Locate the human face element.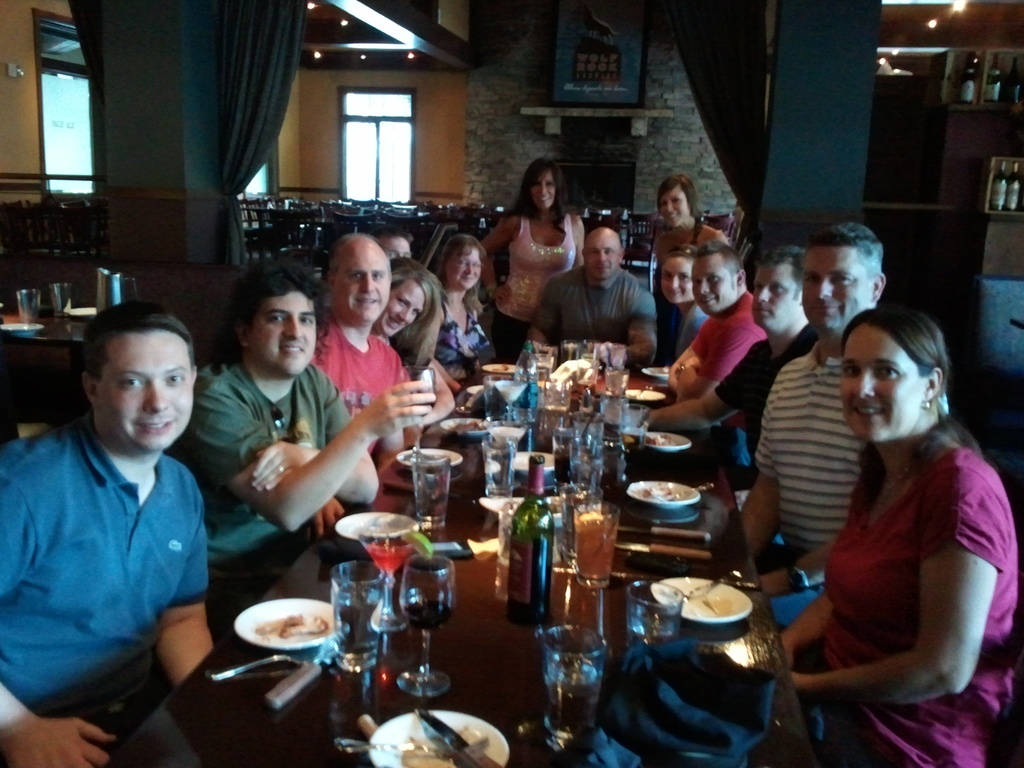
Element bbox: bbox(587, 233, 612, 278).
